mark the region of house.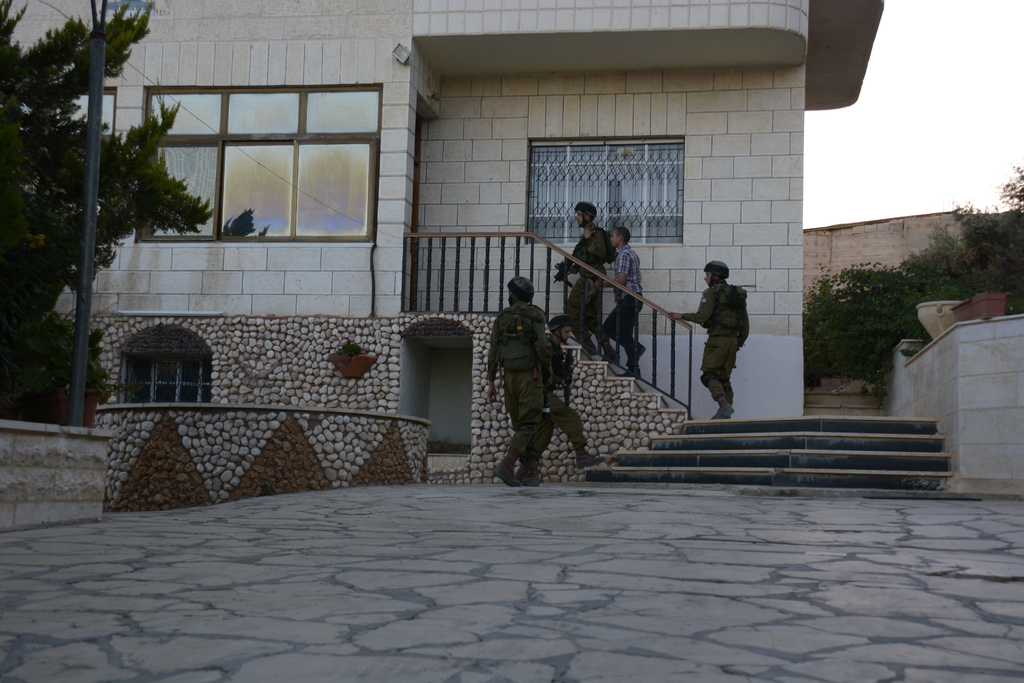
Region: x1=0, y1=0, x2=886, y2=491.
